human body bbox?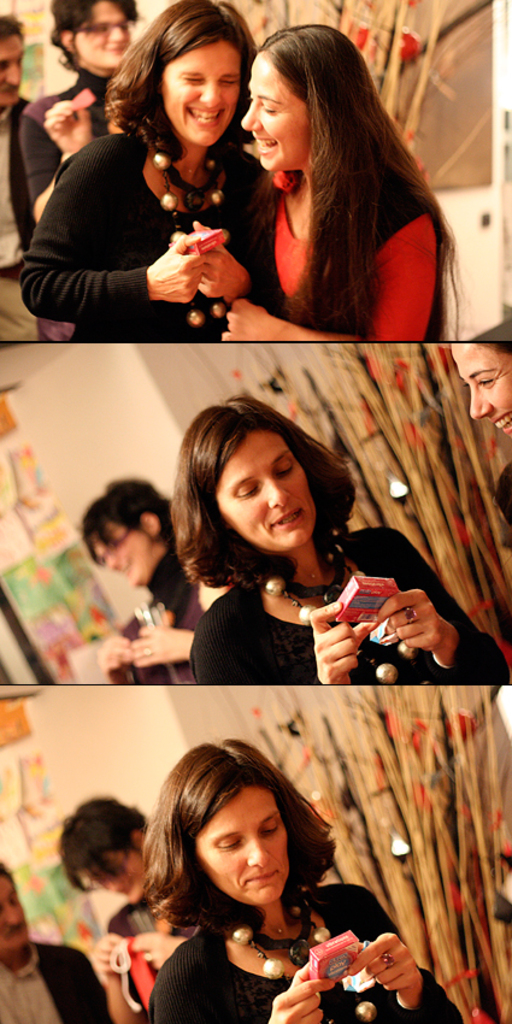
detection(446, 320, 501, 537)
